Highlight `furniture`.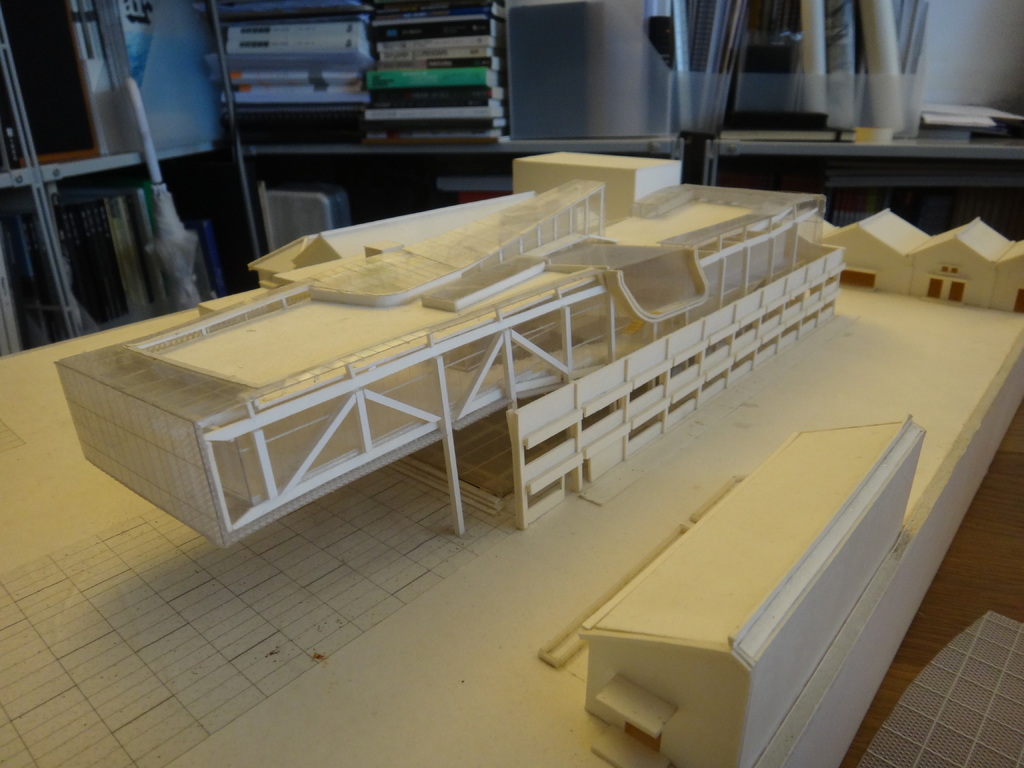
Highlighted region: [700, 130, 1023, 239].
